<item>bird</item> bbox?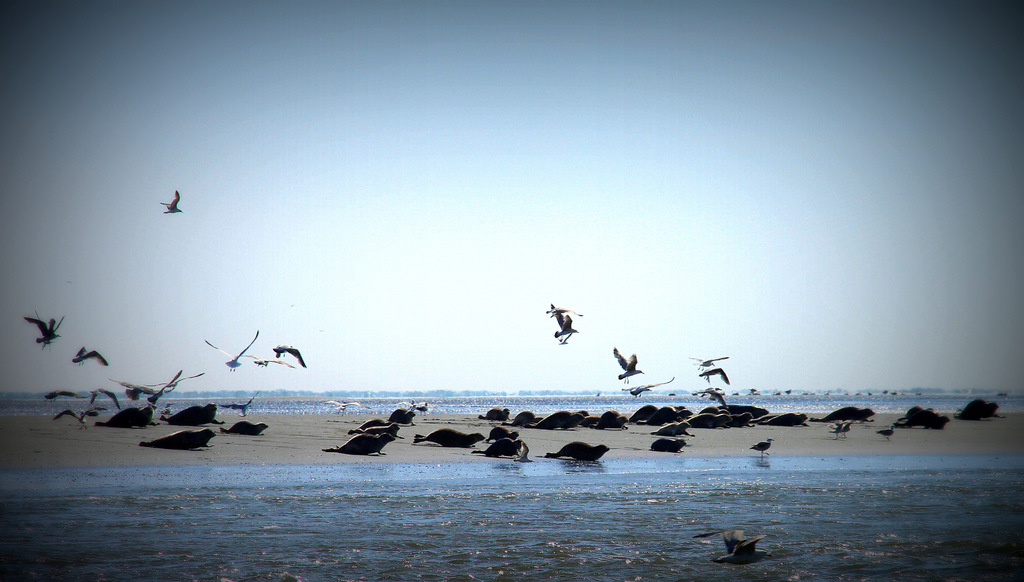
219,385,255,413
